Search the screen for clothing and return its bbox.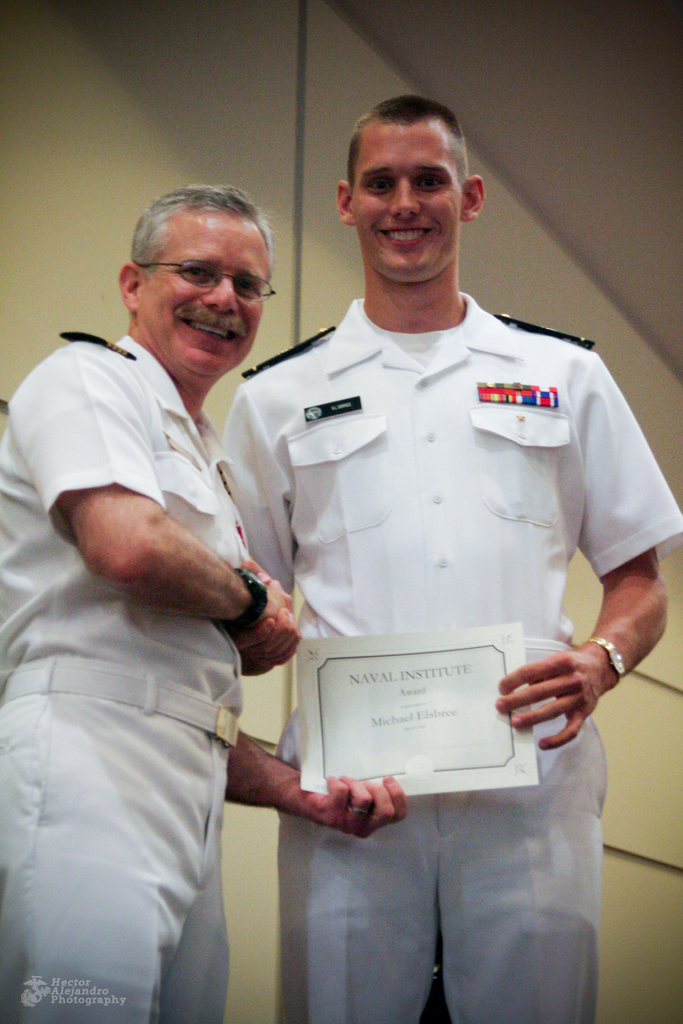
Found: [left=0, top=330, right=252, bottom=1023].
